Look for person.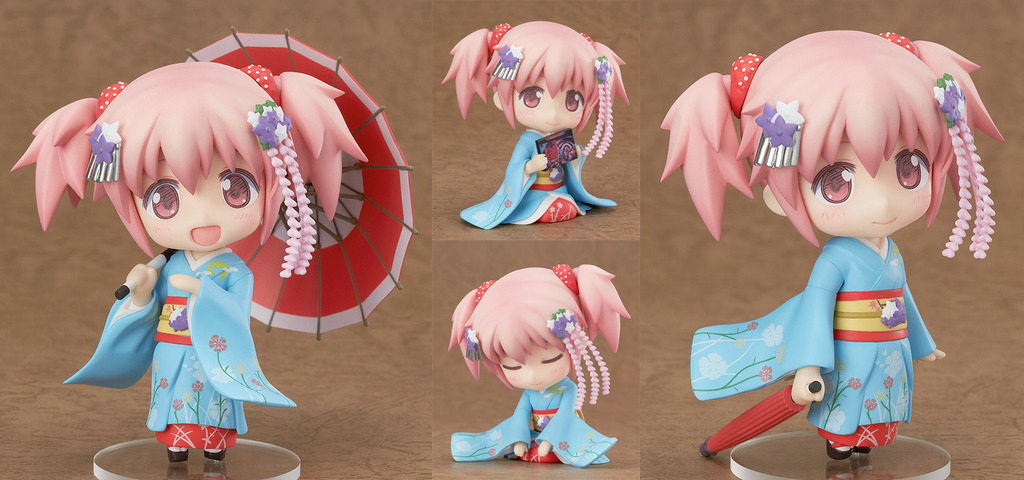
Found: (20,61,370,468).
